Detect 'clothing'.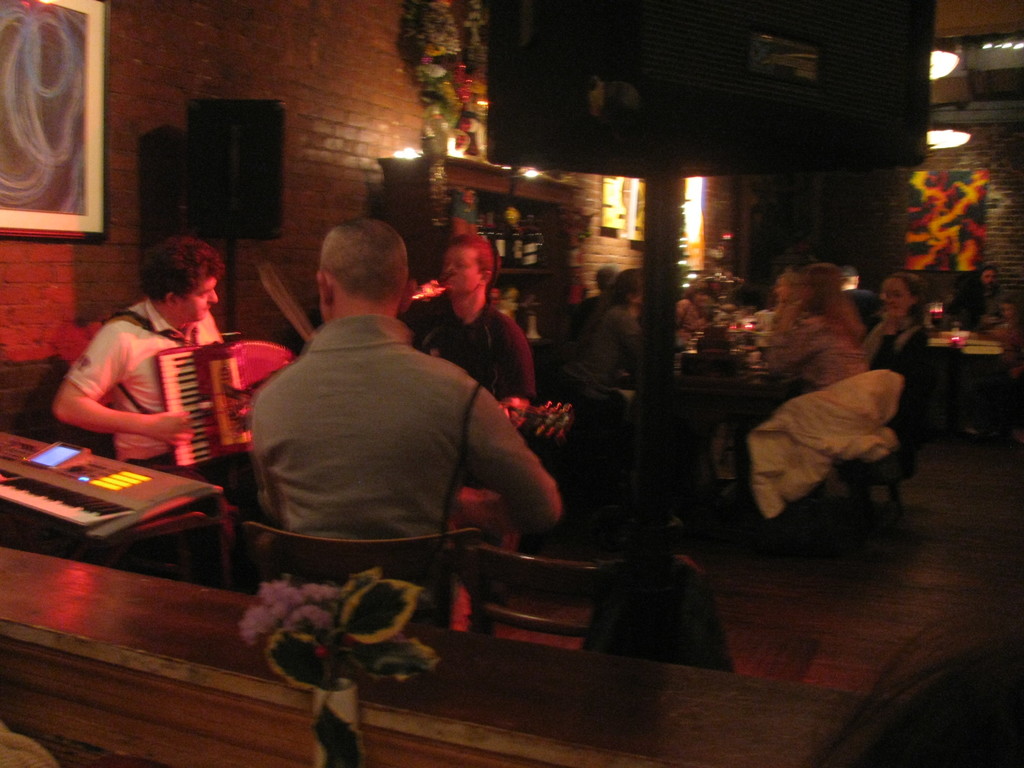
Detected at detection(774, 312, 887, 389).
